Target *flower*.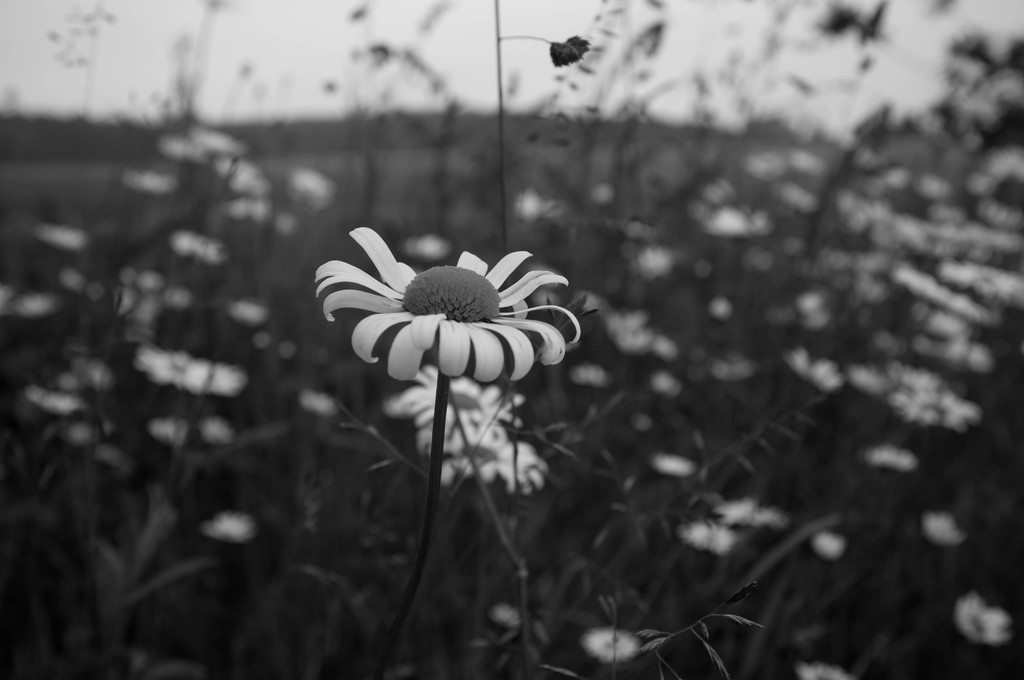
Target region: bbox(200, 415, 230, 445).
